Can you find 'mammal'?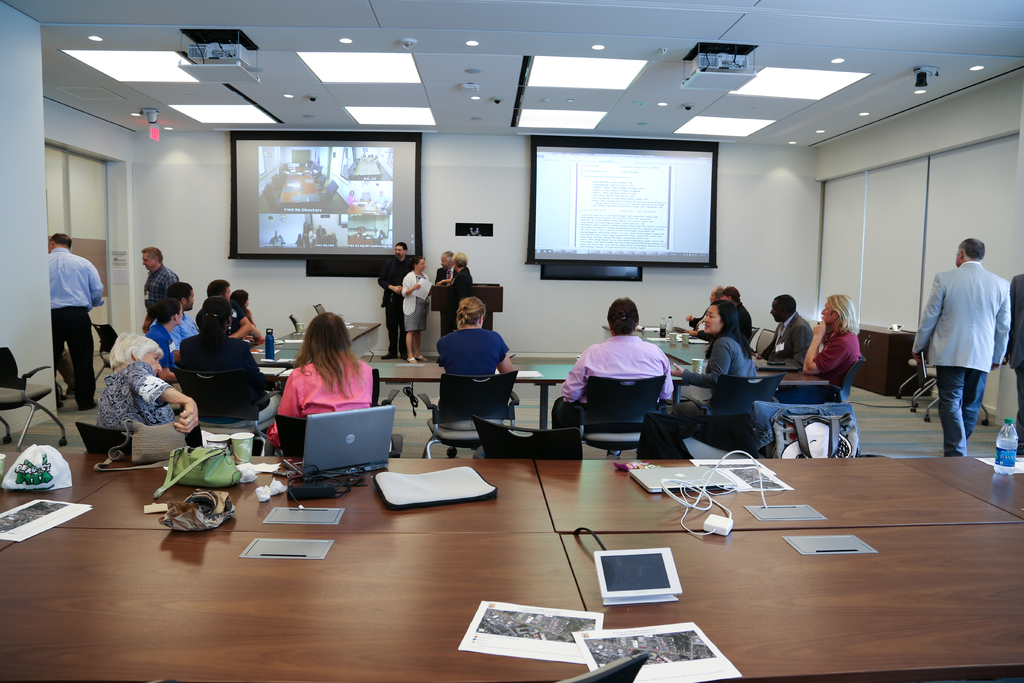
Yes, bounding box: [235,289,257,334].
